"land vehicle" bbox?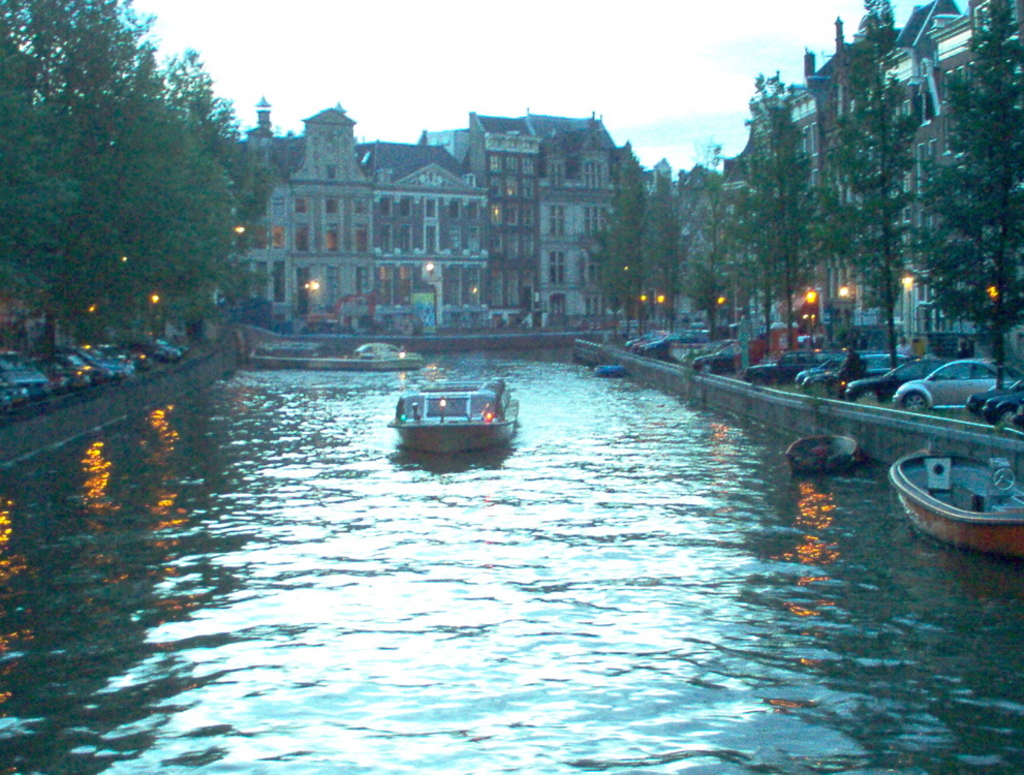
crop(752, 351, 816, 385)
